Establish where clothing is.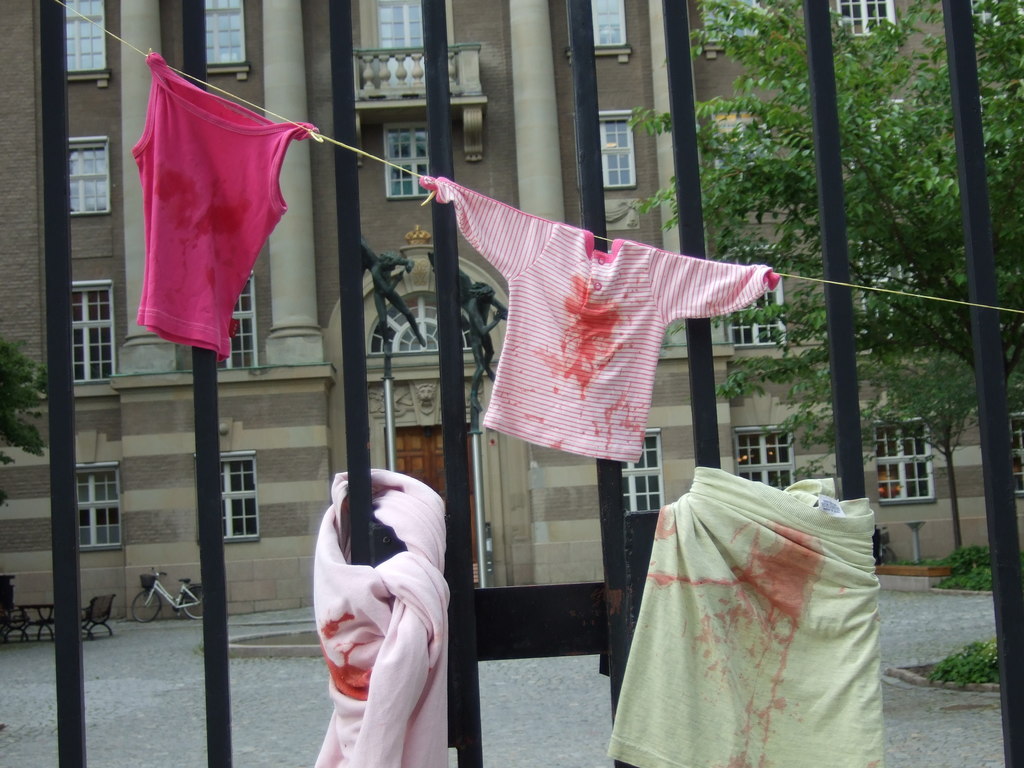
Established at (412, 175, 806, 473).
